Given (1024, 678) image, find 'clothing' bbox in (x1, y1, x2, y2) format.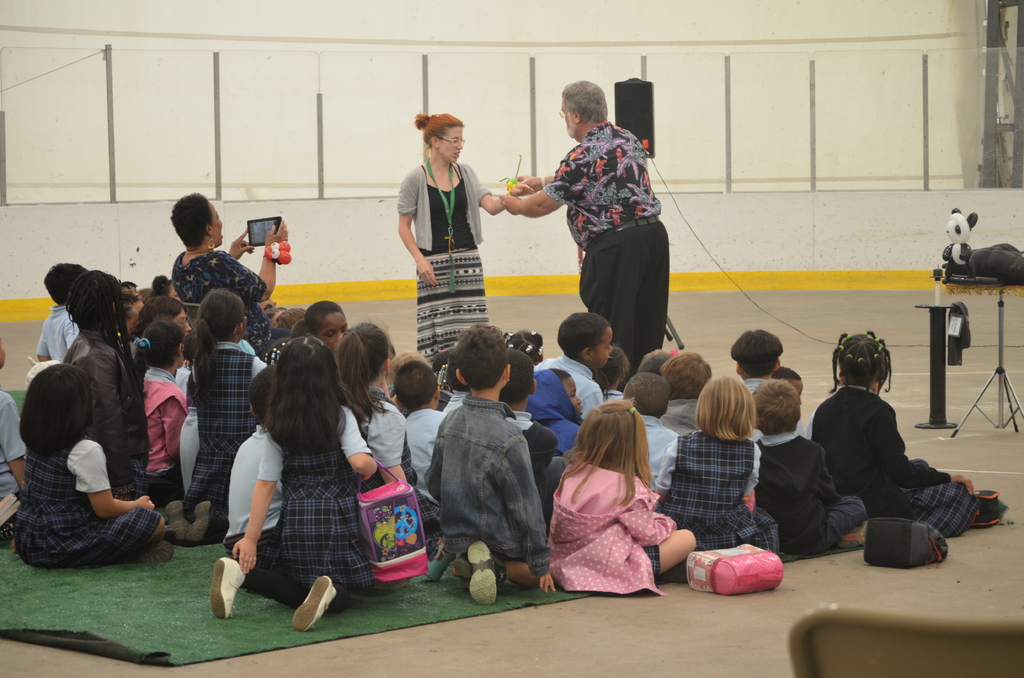
(342, 383, 426, 538).
